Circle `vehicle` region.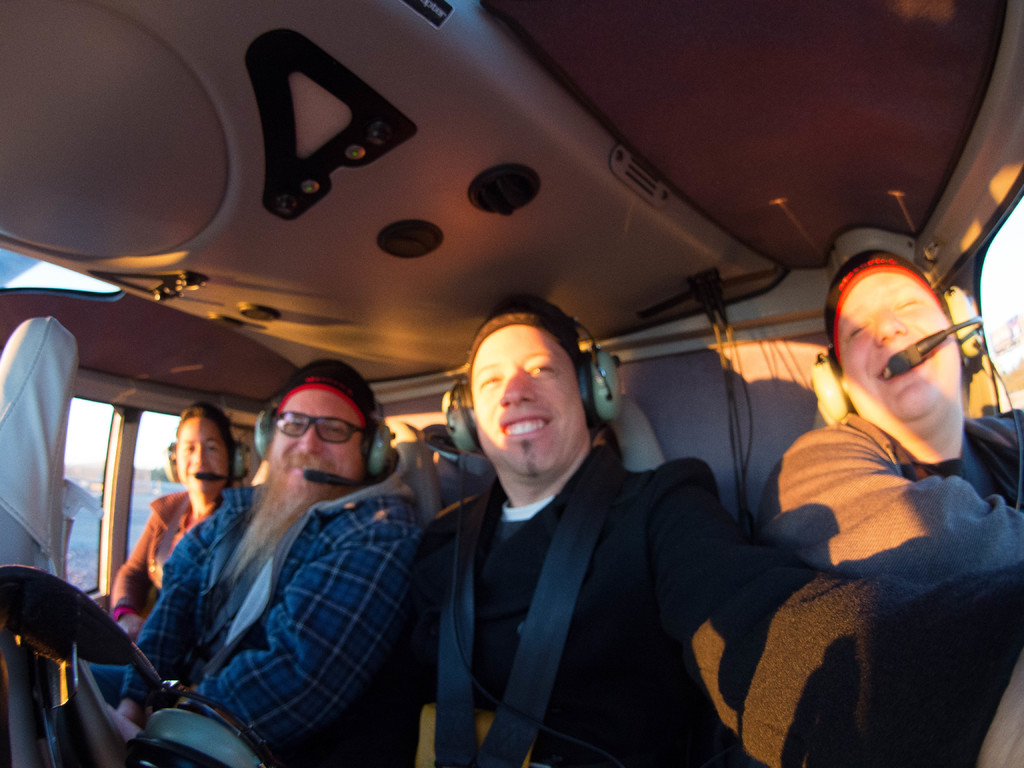
Region: bbox=[86, 89, 1023, 733].
